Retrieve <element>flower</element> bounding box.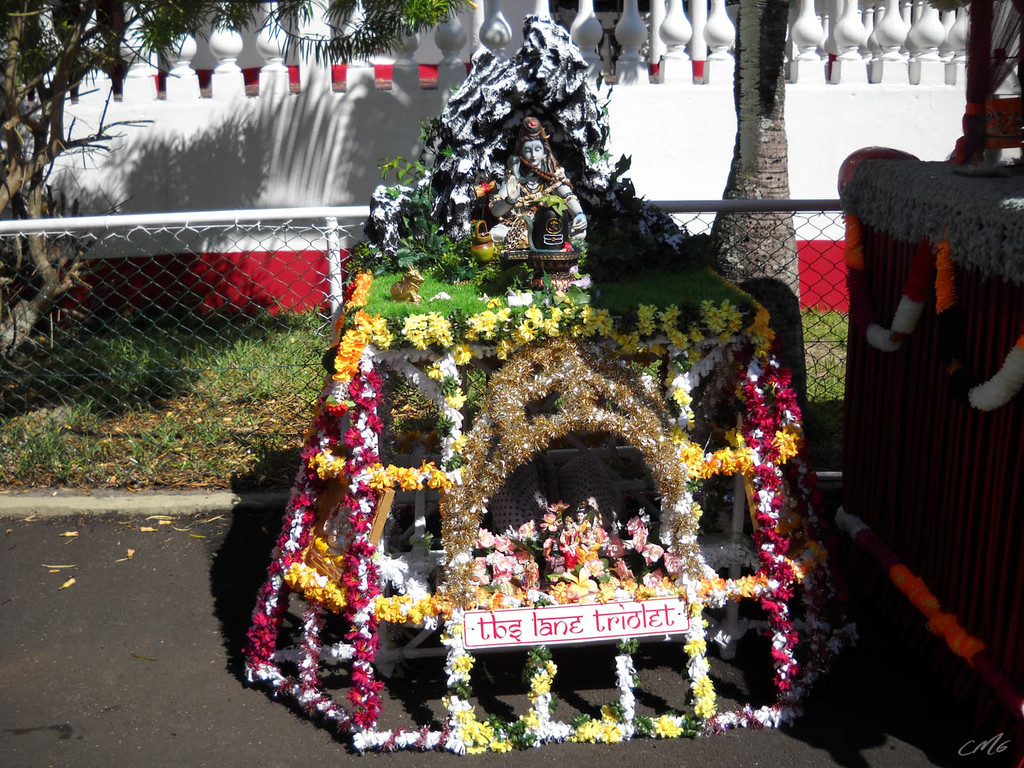
Bounding box: <box>428,465,446,491</box>.
